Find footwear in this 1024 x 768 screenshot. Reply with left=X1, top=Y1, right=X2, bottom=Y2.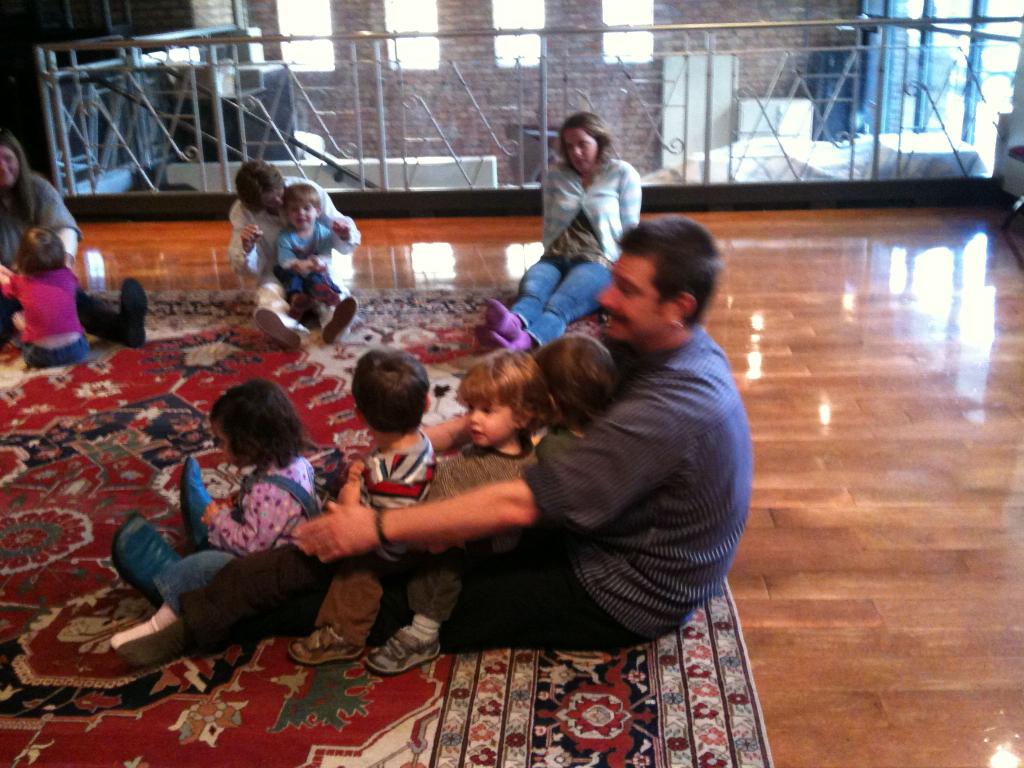
left=314, top=291, right=360, bottom=346.
